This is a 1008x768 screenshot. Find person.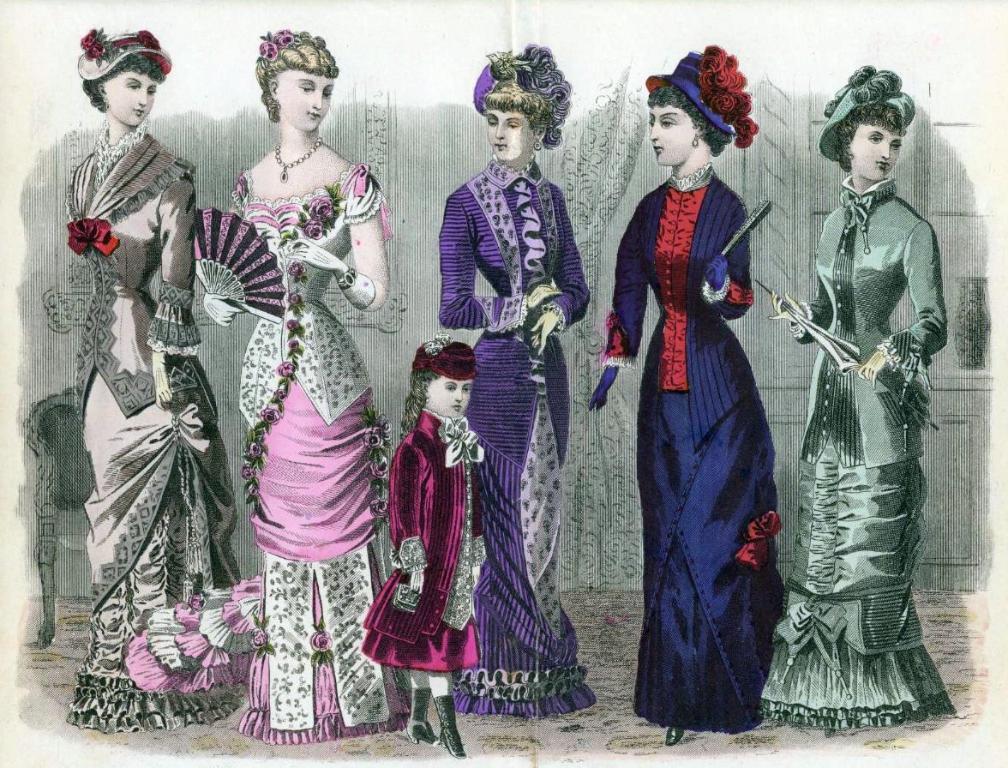
Bounding box: bbox=[761, 55, 972, 745].
